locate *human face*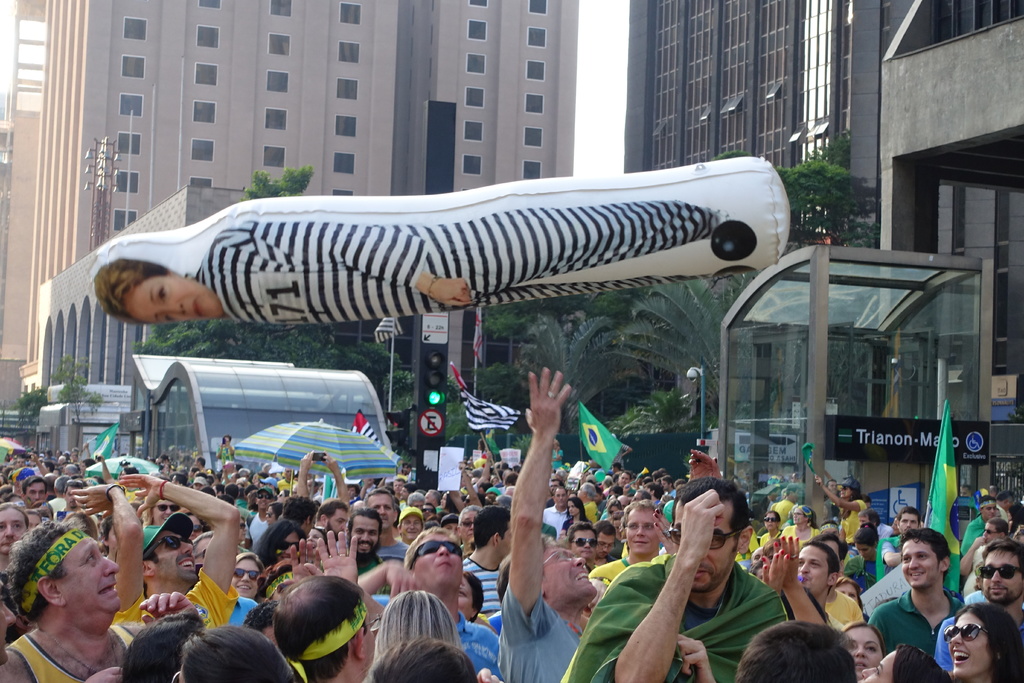
BBox(858, 649, 899, 682)
